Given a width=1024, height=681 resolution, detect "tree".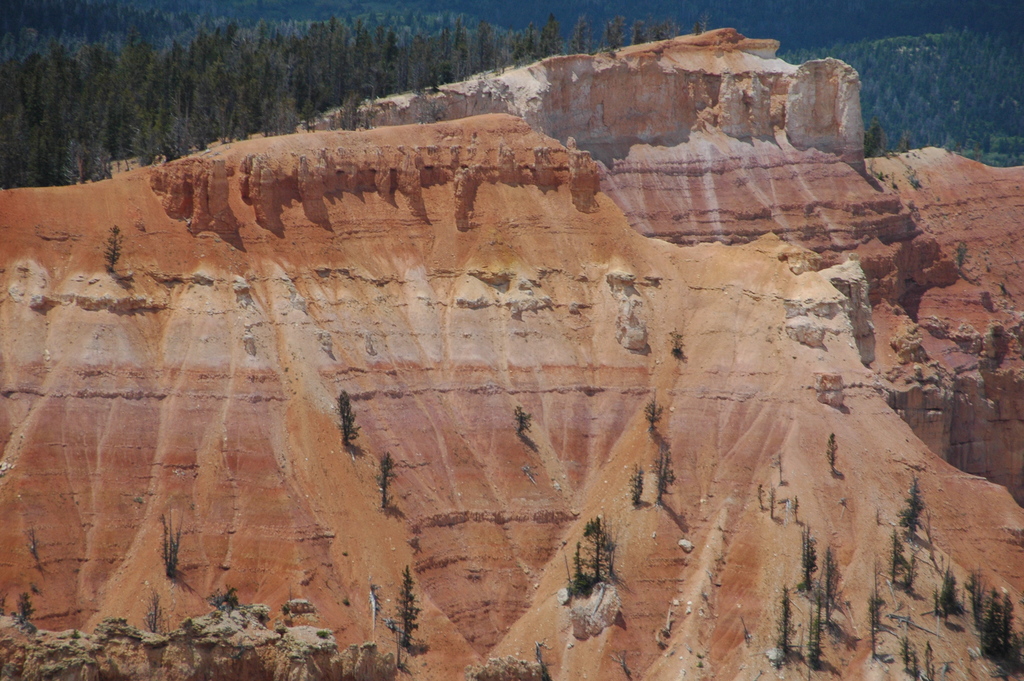
rect(563, 513, 616, 598).
